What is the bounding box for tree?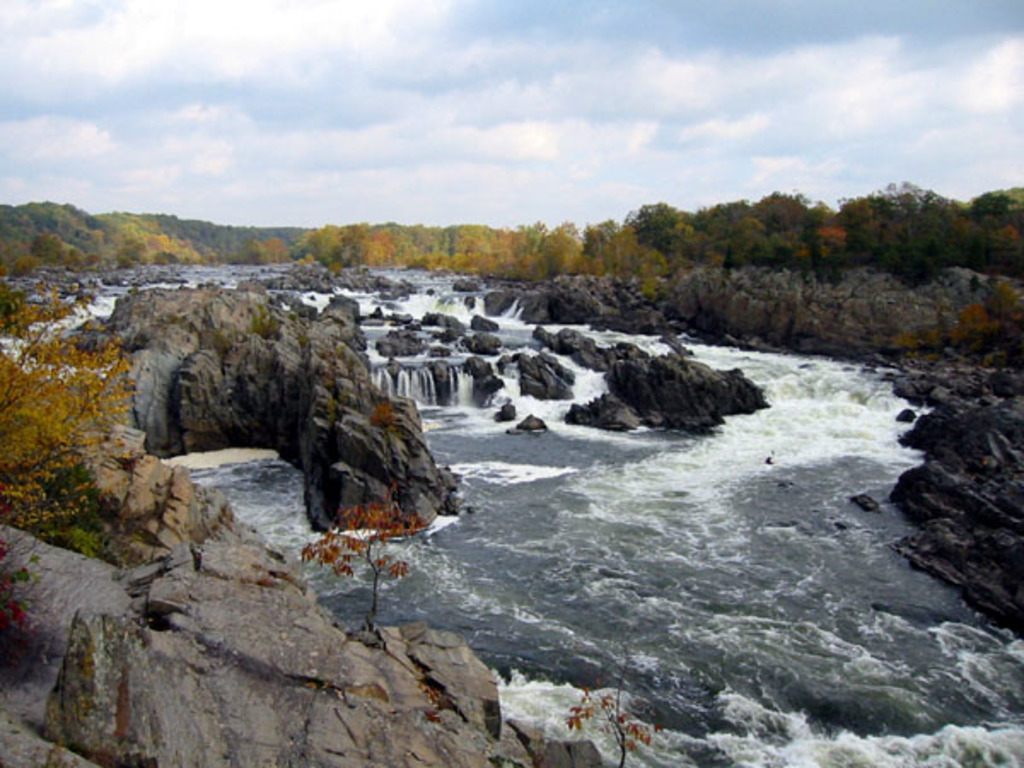
<bbox>0, 275, 131, 522</bbox>.
